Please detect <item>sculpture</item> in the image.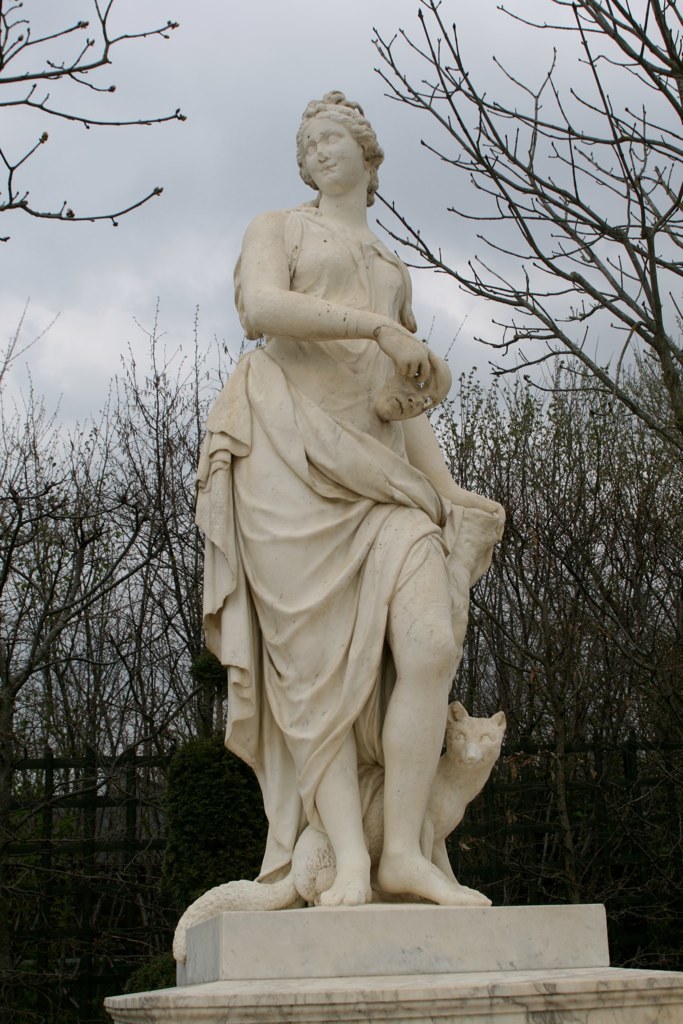
(189, 111, 513, 926).
